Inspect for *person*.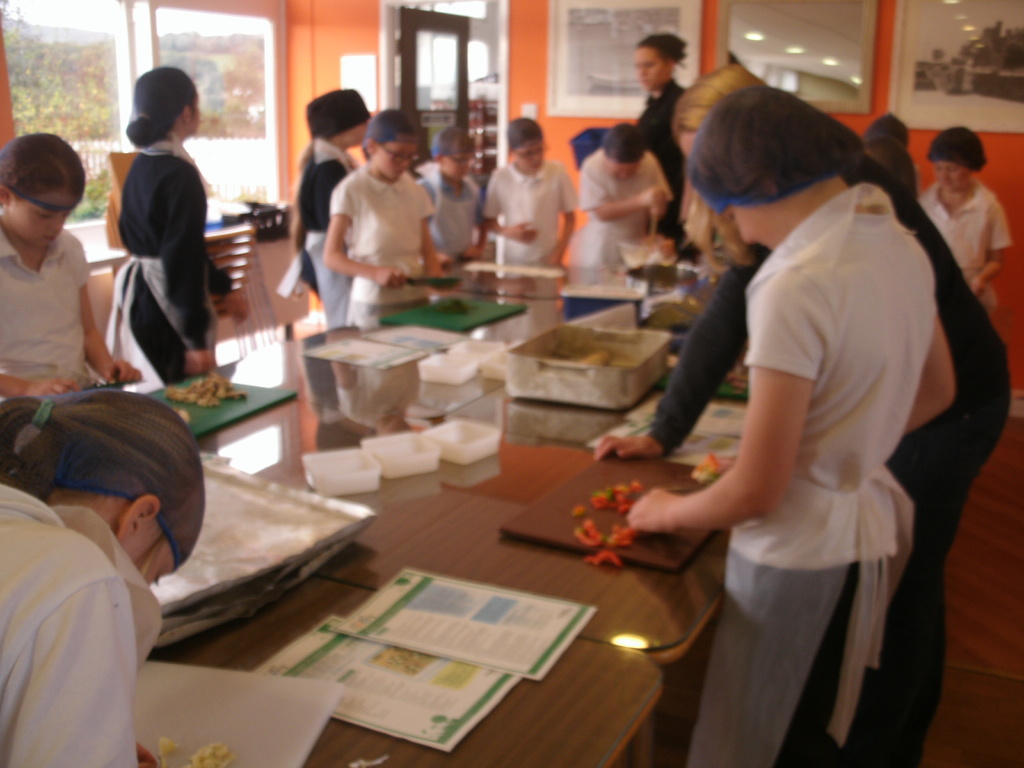
Inspection: Rect(321, 106, 443, 320).
